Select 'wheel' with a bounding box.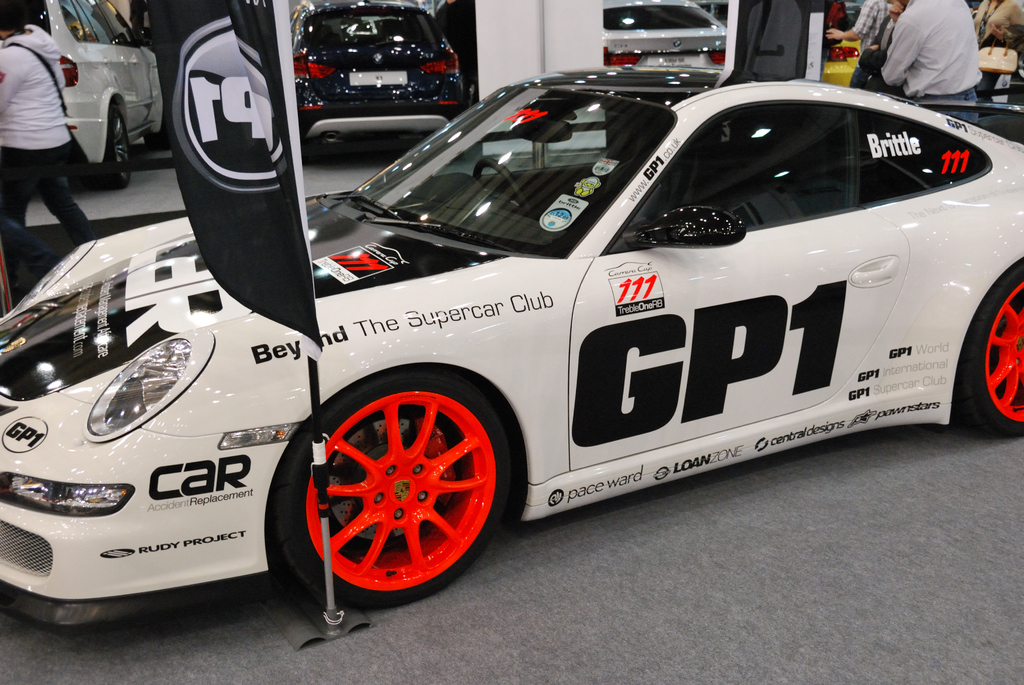
(471, 157, 534, 219).
